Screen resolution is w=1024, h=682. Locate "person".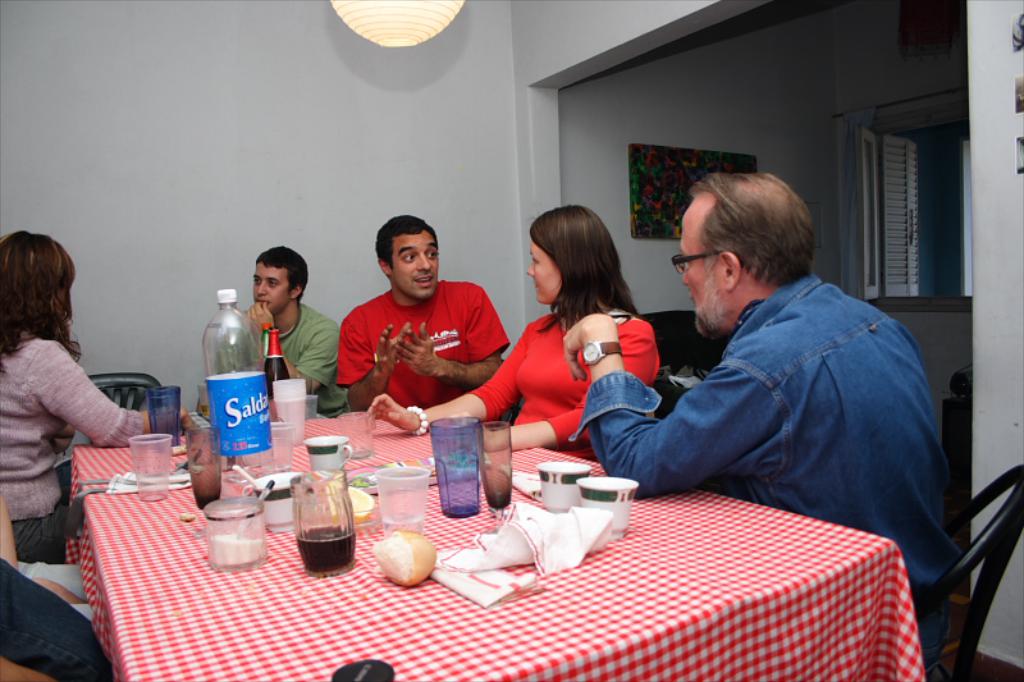
<box>364,202,659,458</box>.
